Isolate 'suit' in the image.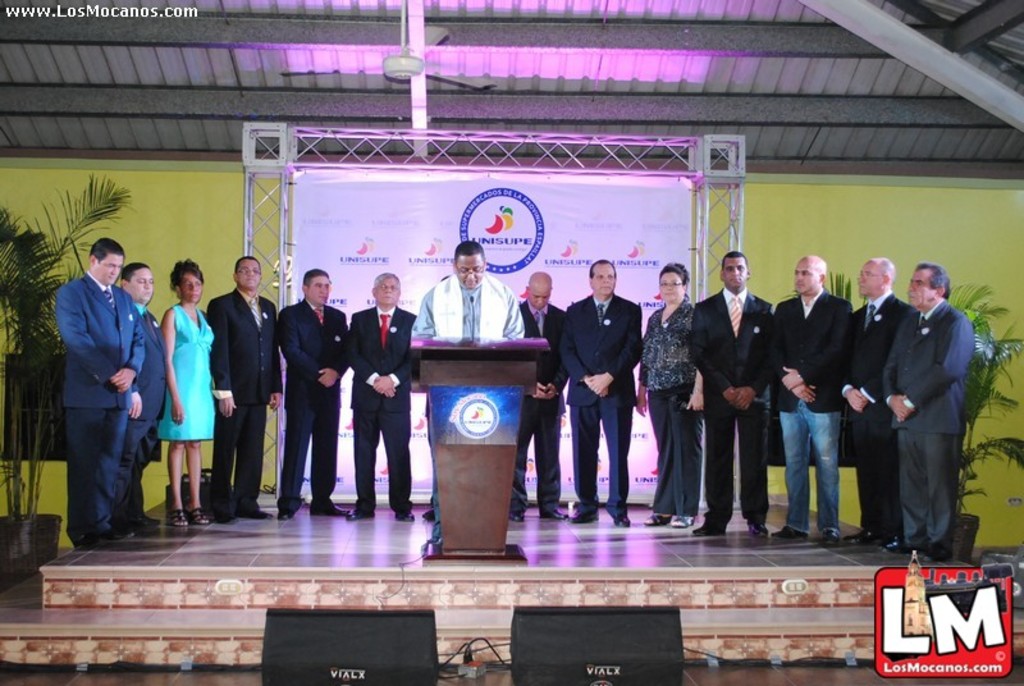
Isolated region: locate(884, 299, 977, 550).
